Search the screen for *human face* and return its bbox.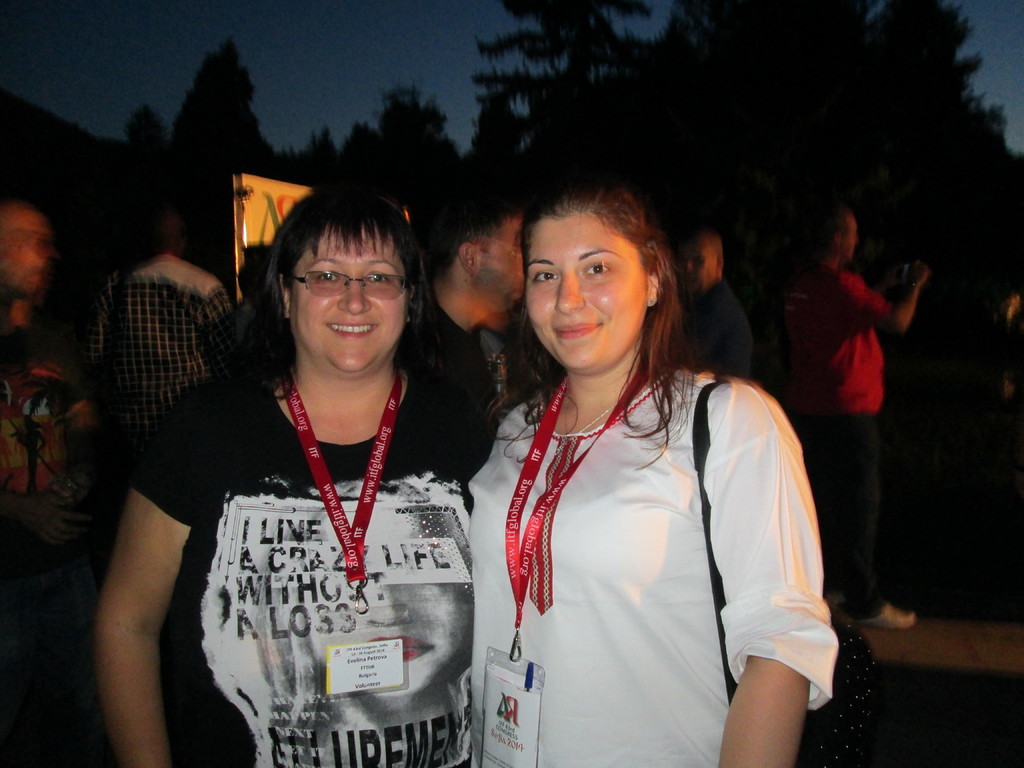
Found: [left=291, top=221, right=404, bottom=372].
